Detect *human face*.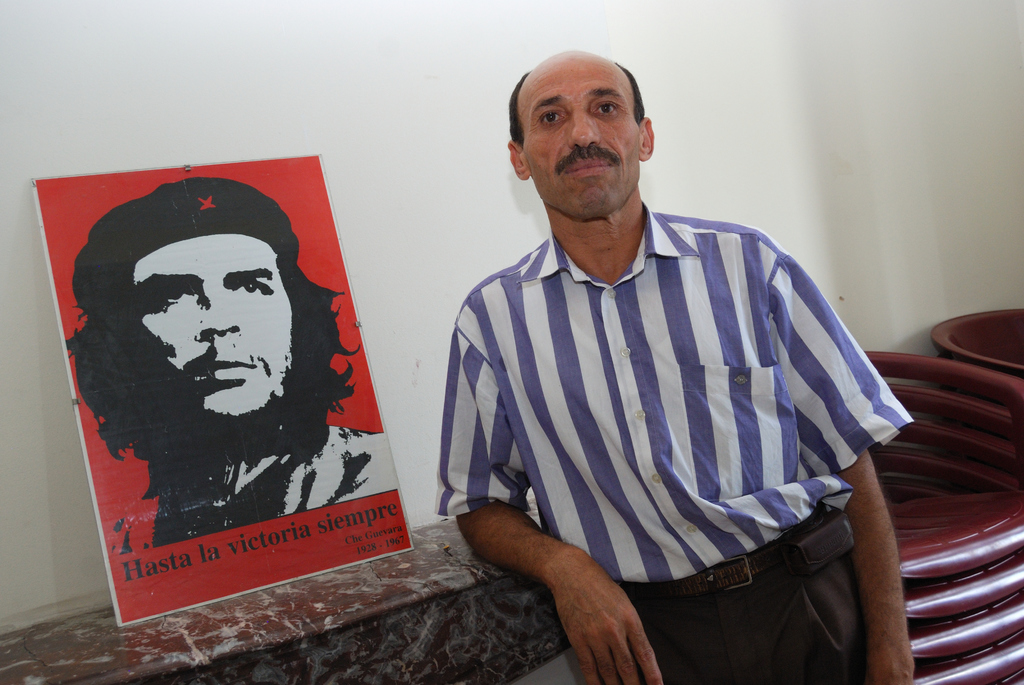
Detected at locate(523, 56, 637, 218).
